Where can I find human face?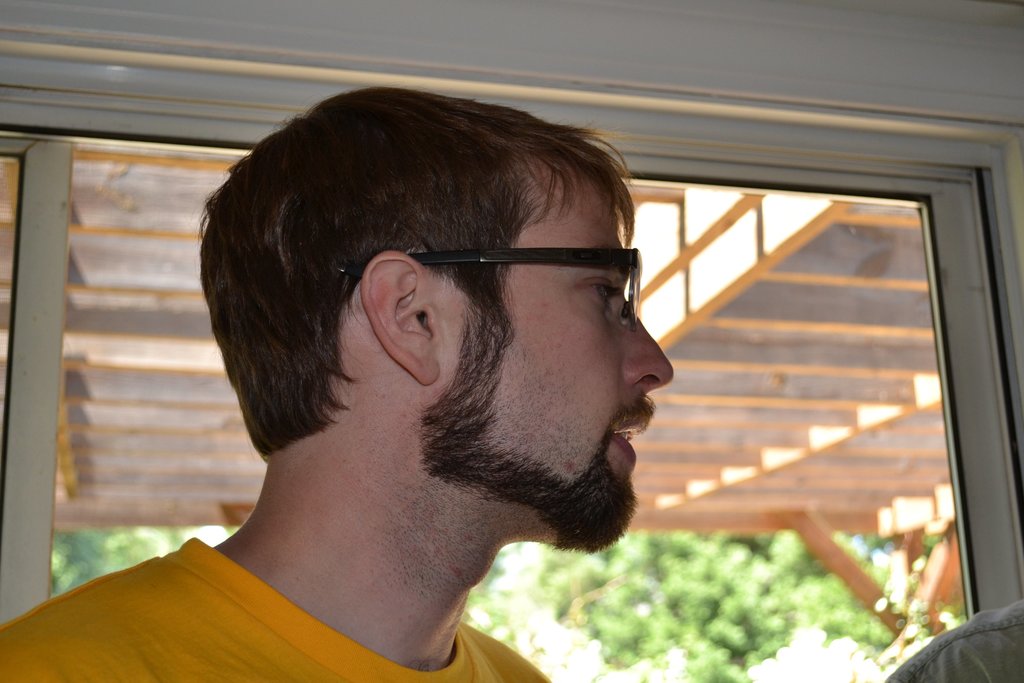
You can find it at bbox=(454, 182, 680, 546).
